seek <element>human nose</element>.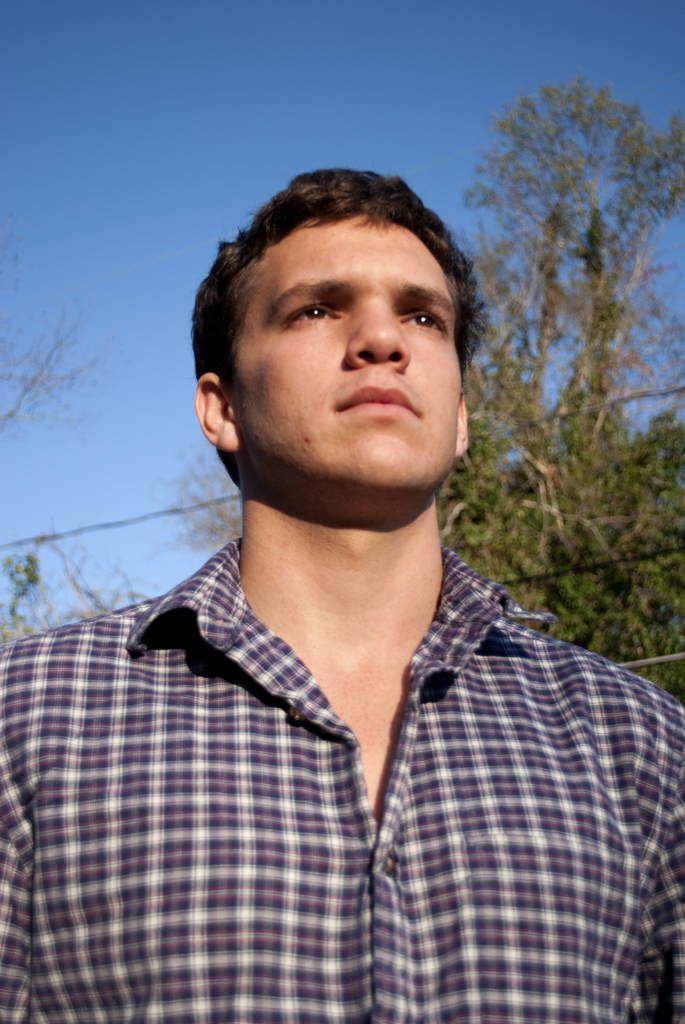
(left=347, top=298, right=408, bottom=376).
